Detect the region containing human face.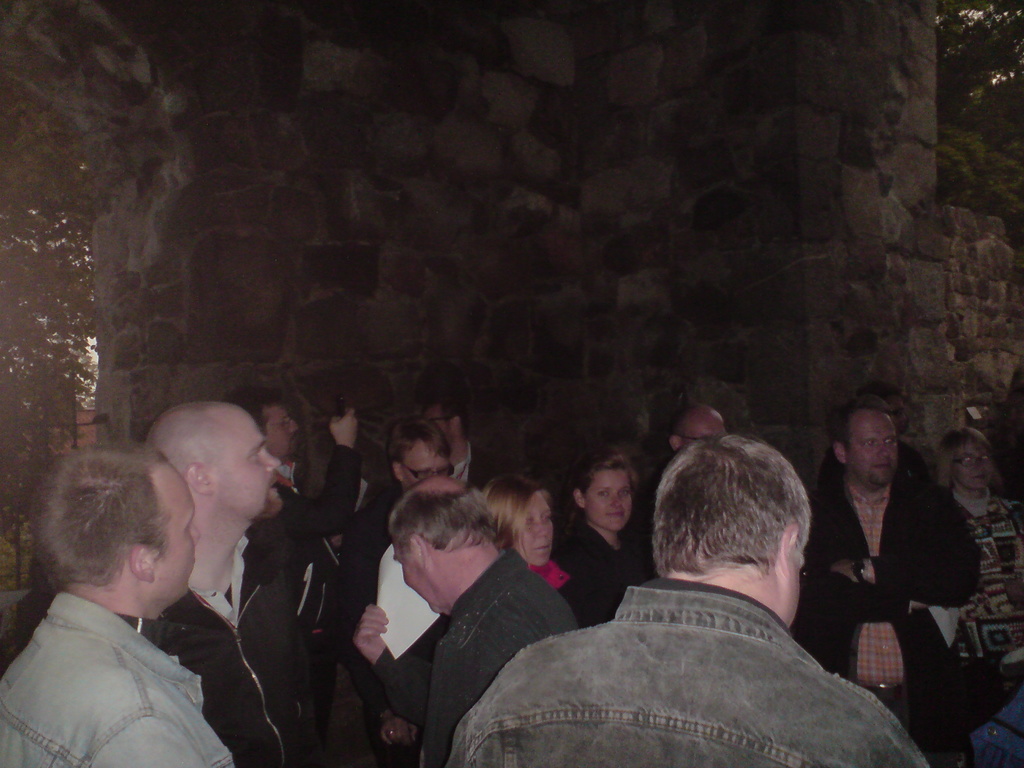
(396, 440, 452, 487).
